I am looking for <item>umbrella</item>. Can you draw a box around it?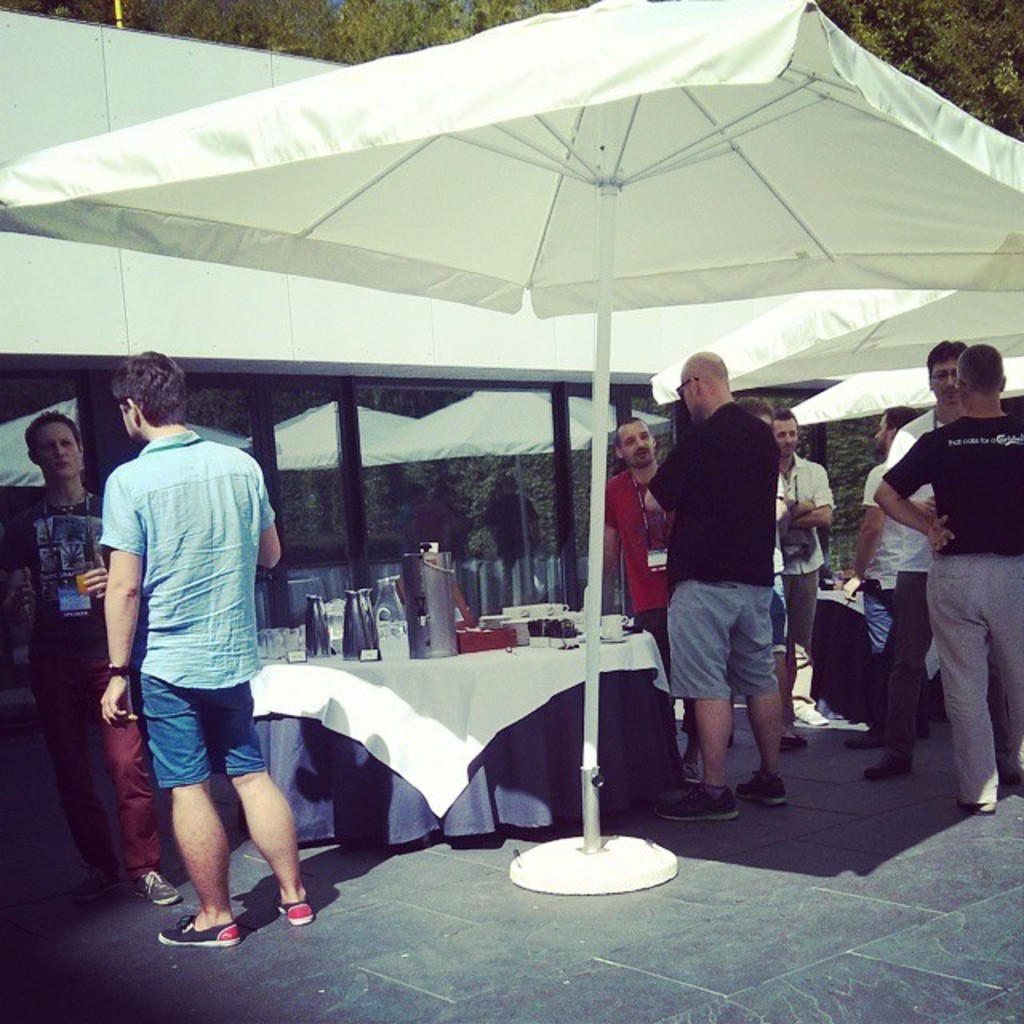
Sure, the bounding box is [x1=650, y1=286, x2=1022, y2=406].
